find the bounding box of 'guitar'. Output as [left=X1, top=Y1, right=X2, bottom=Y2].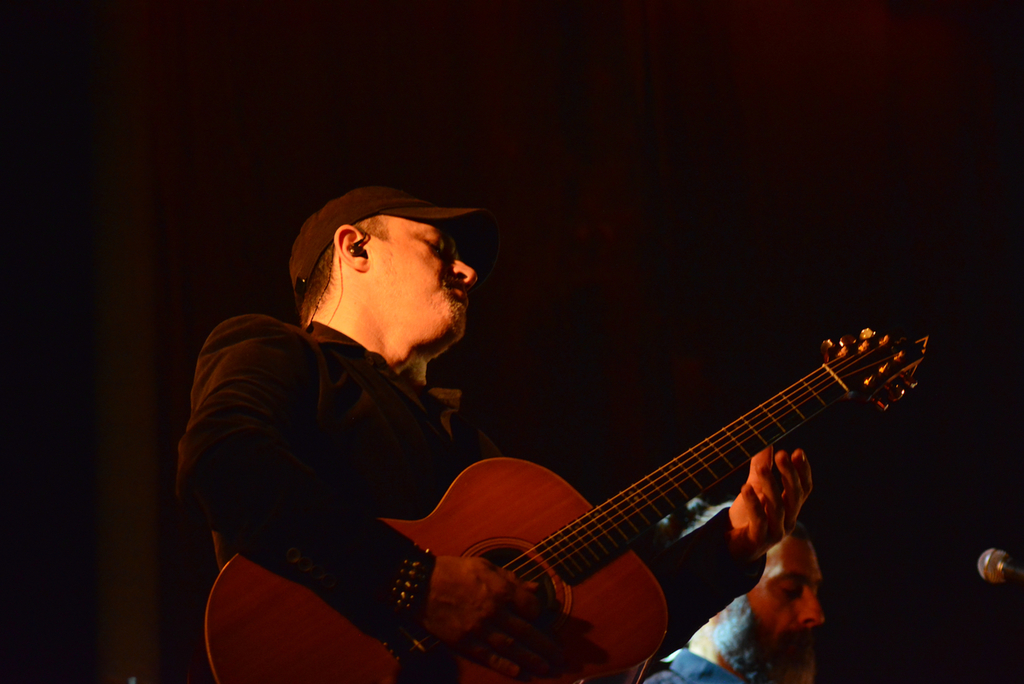
[left=187, top=271, right=940, bottom=683].
